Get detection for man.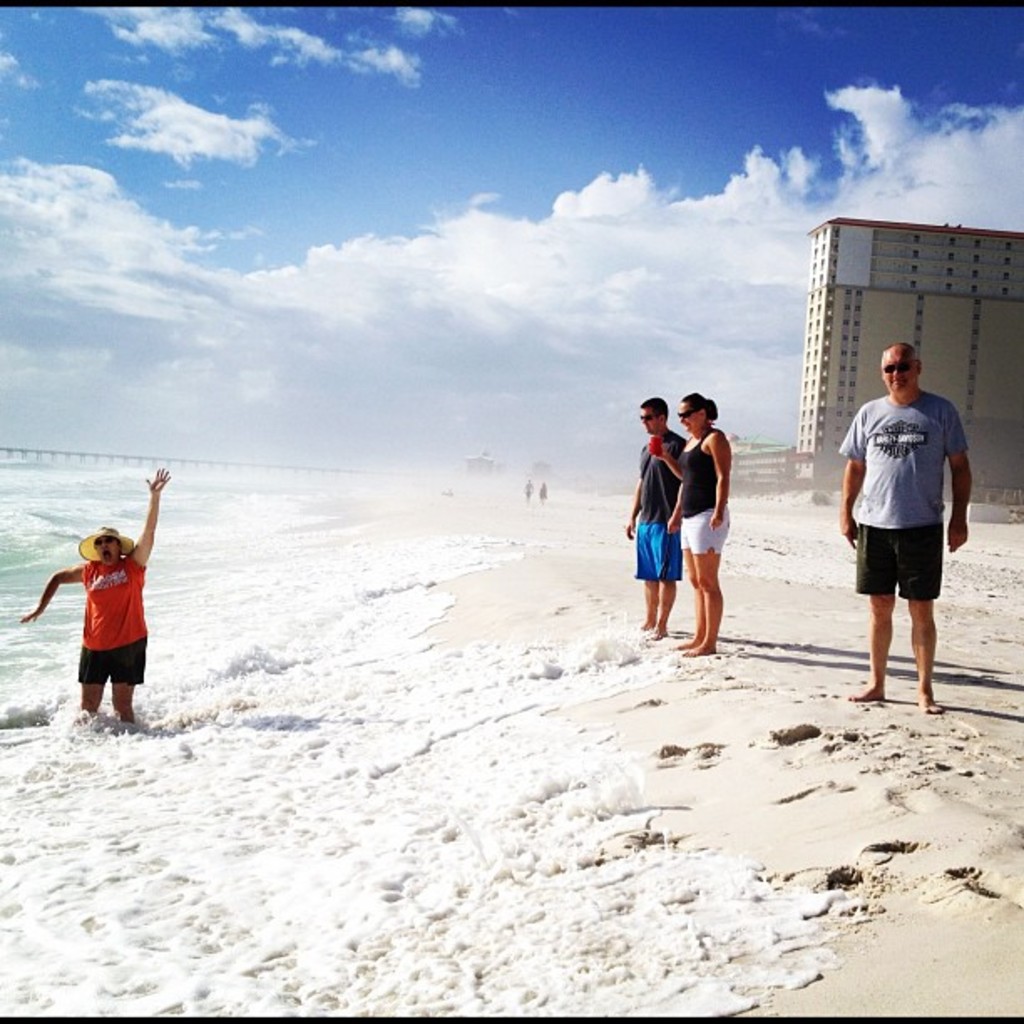
Detection: (left=852, top=333, right=984, bottom=711).
